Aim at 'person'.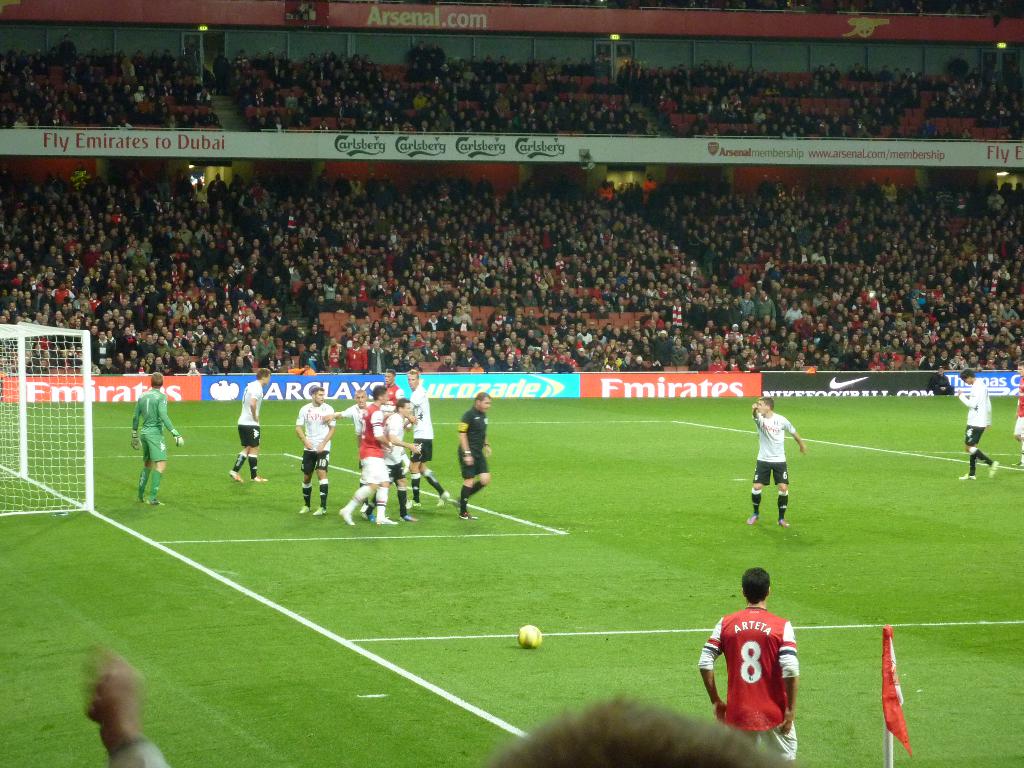
Aimed at (1011, 362, 1023, 460).
